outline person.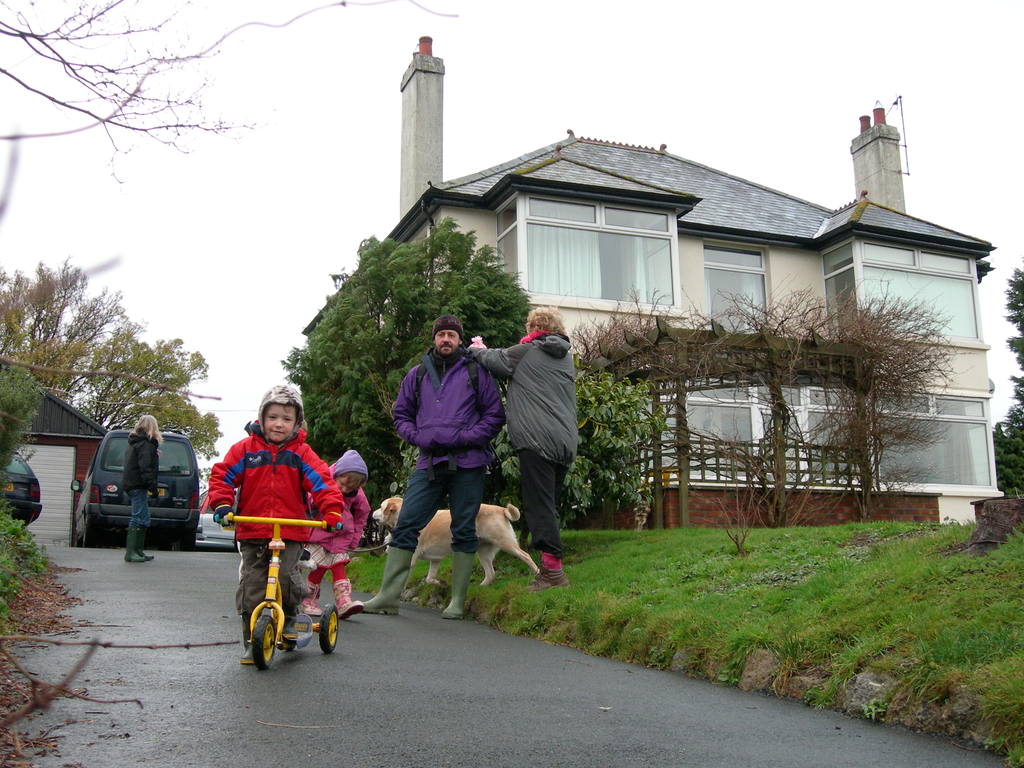
Outline: bbox=(124, 413, 167, 568).
